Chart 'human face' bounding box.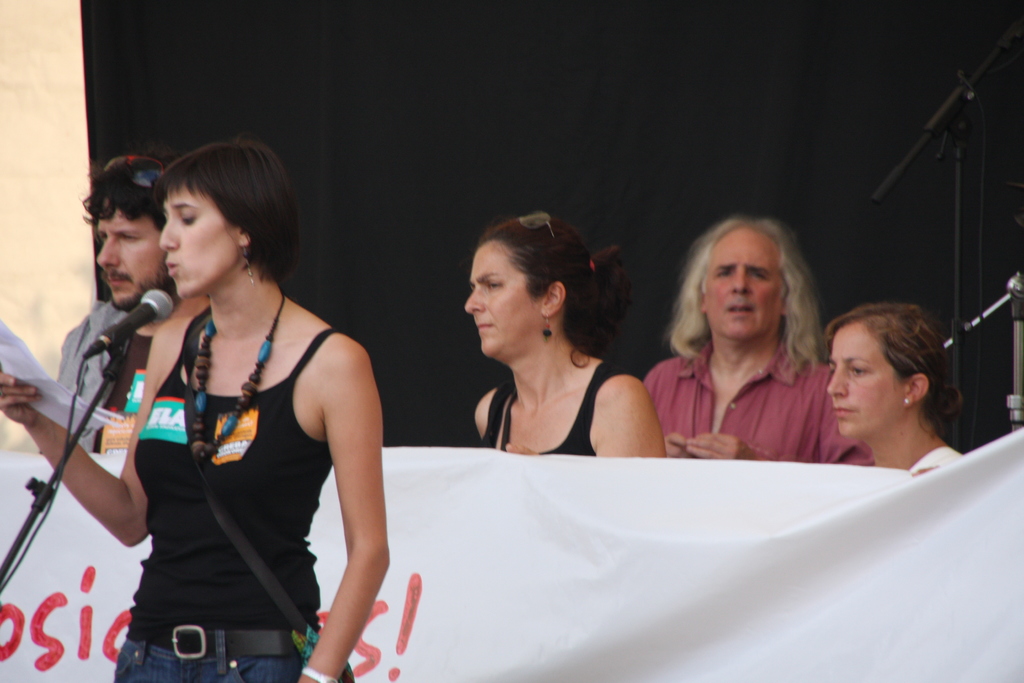
Charted: [464, 233, 540, 361].
